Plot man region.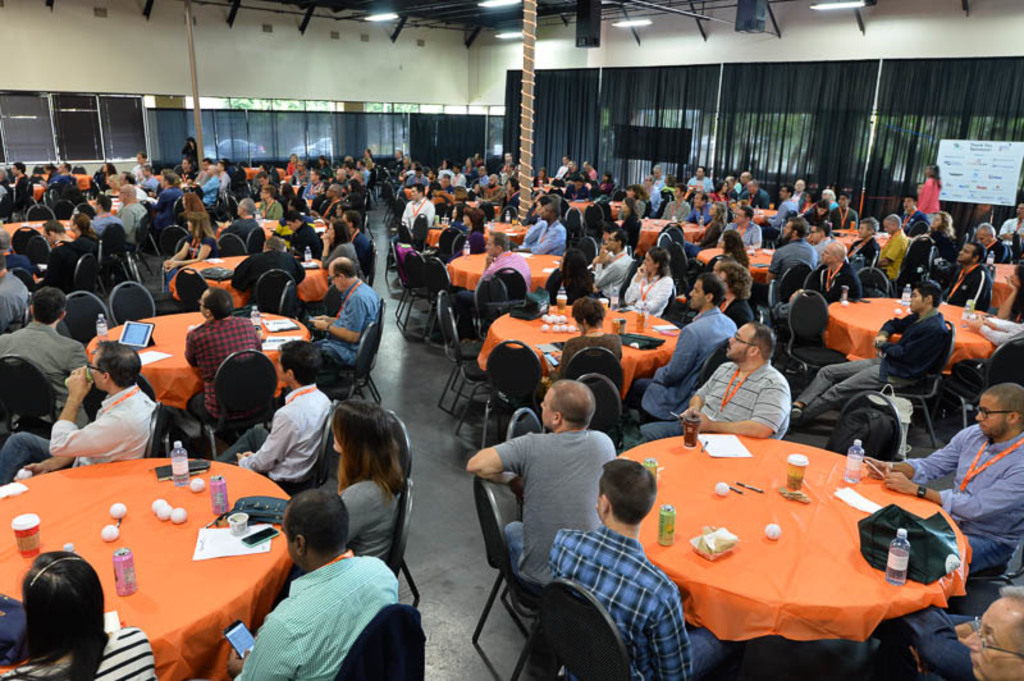
Plotted at Rect(993, 198, 1023, 260).
